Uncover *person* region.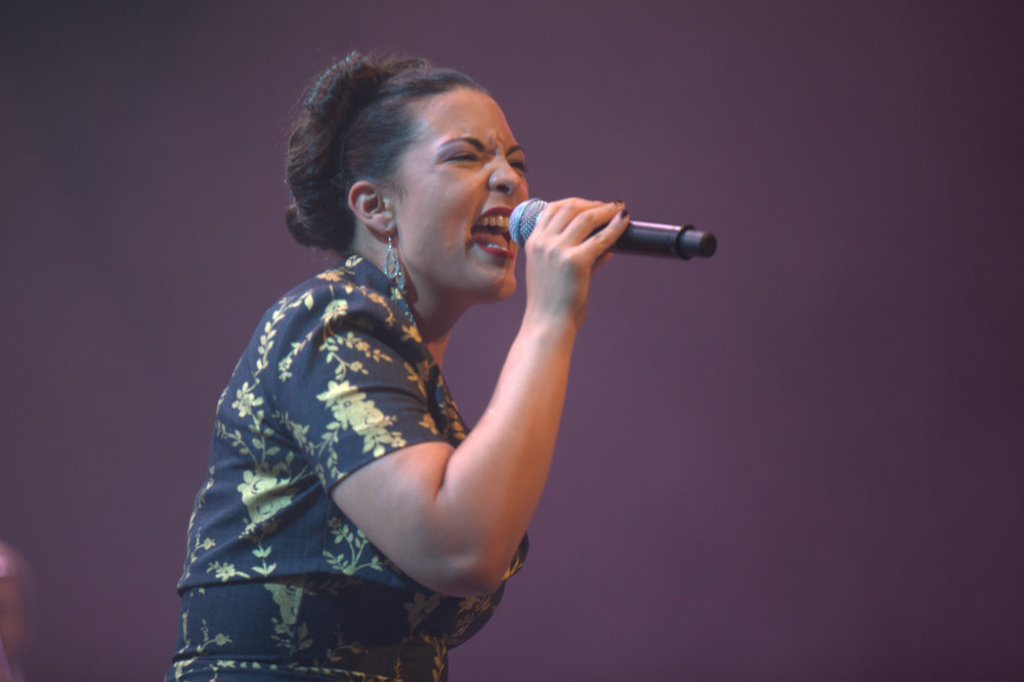
Uncovered: detection(164, 51, 632, 681).
